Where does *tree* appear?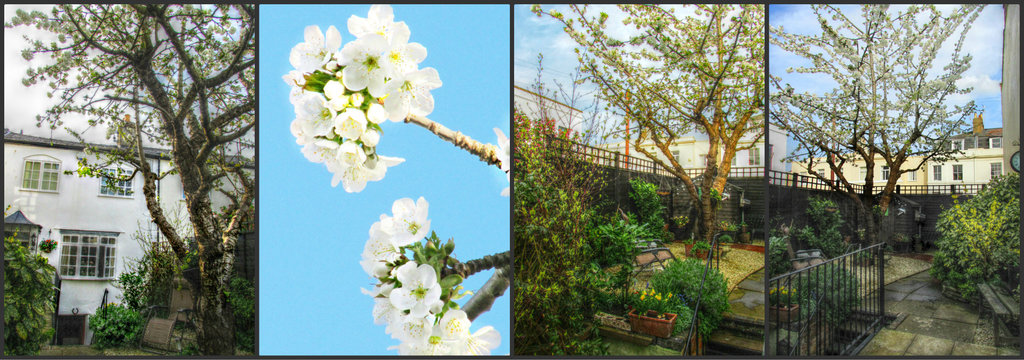
Appears at 522/0/780/262.
